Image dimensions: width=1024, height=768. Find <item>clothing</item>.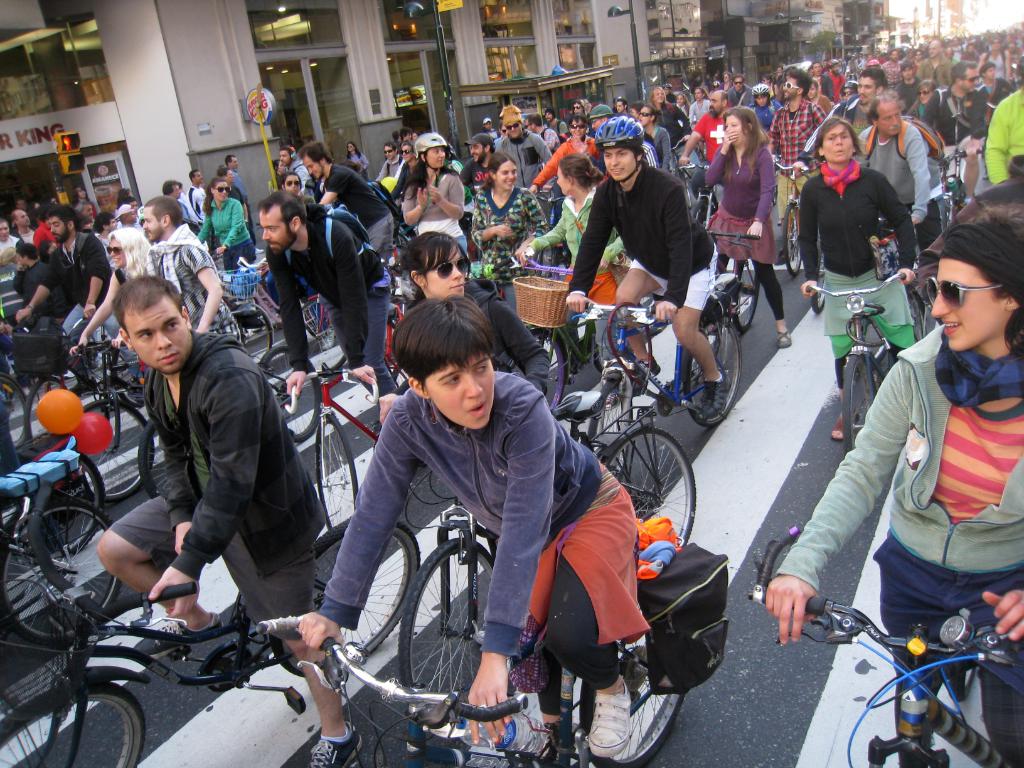
[x1=768, y1=93, x2=831, y2=225].
